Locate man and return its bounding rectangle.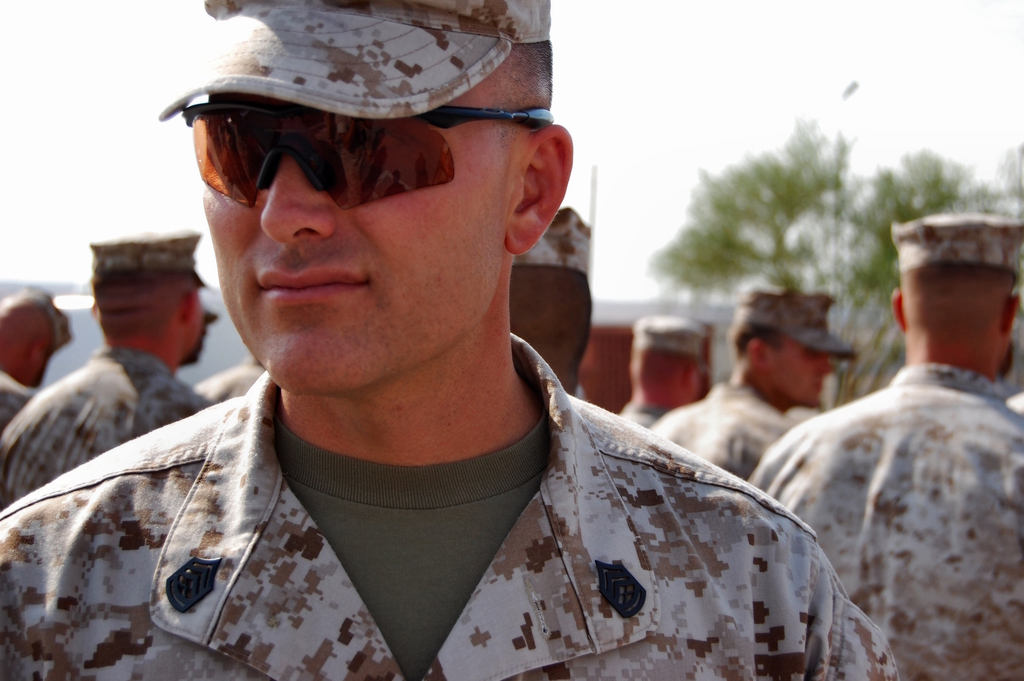
left=620, top=321, right=715, bottom=434.
